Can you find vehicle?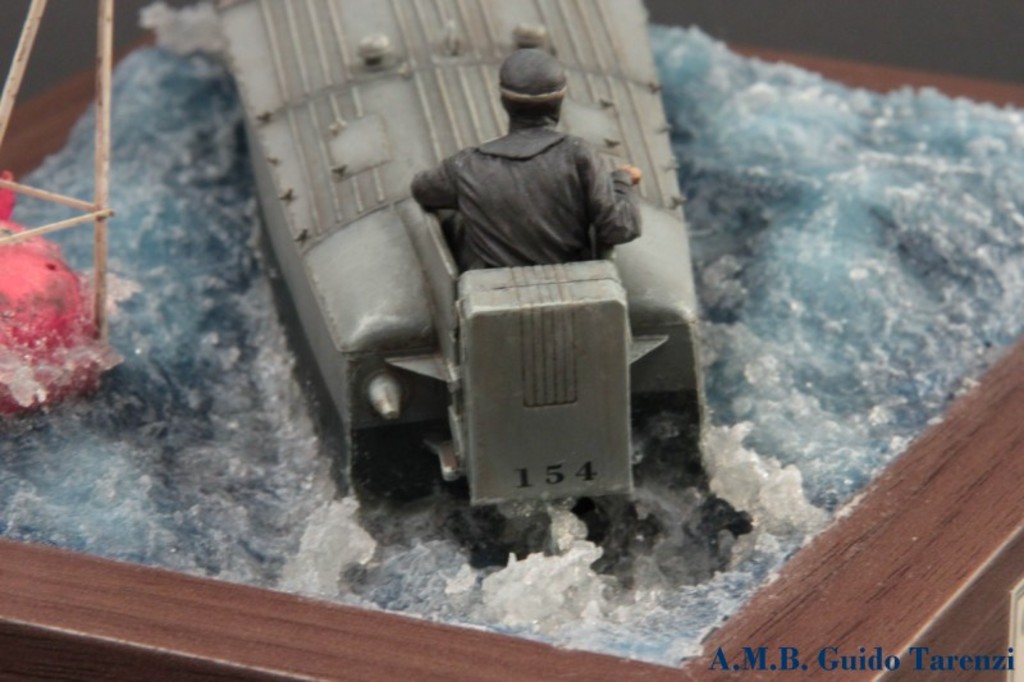
Yes, bounding box: {"x1": 220, "y1": 0, "x2": 751, "y2": 566}.
